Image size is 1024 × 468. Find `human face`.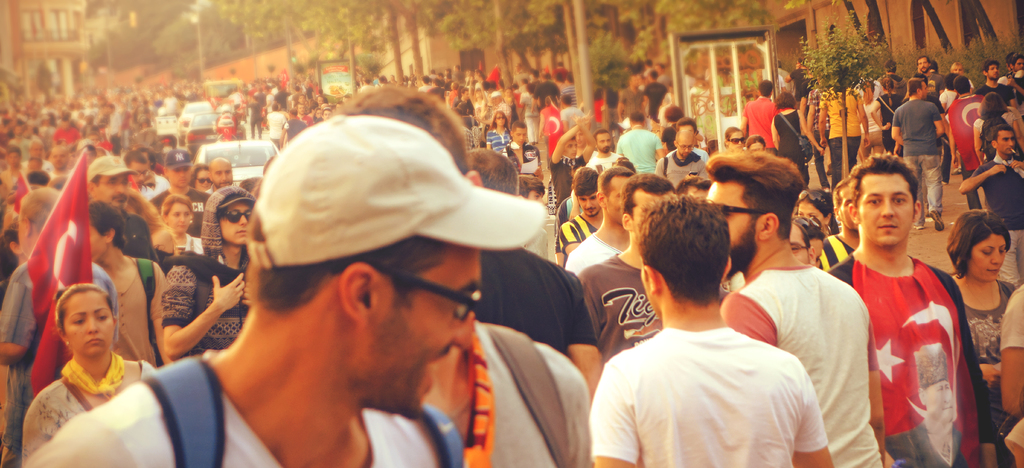
x1=705, y1=180, x2=758, y2=278.
